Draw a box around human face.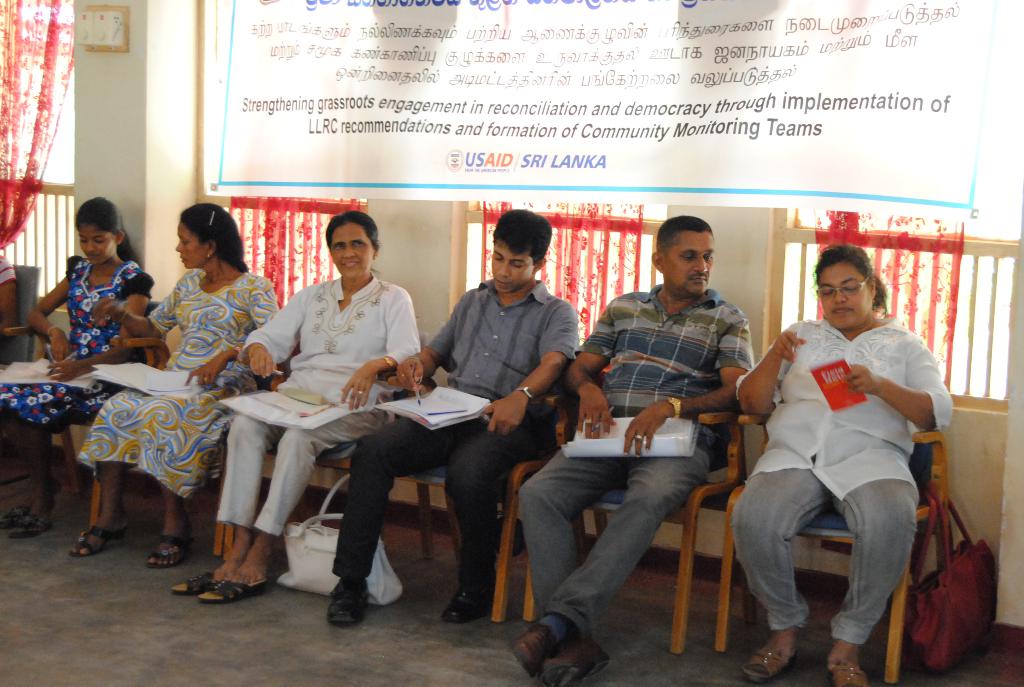
box=[77, 226, 116, 265].
